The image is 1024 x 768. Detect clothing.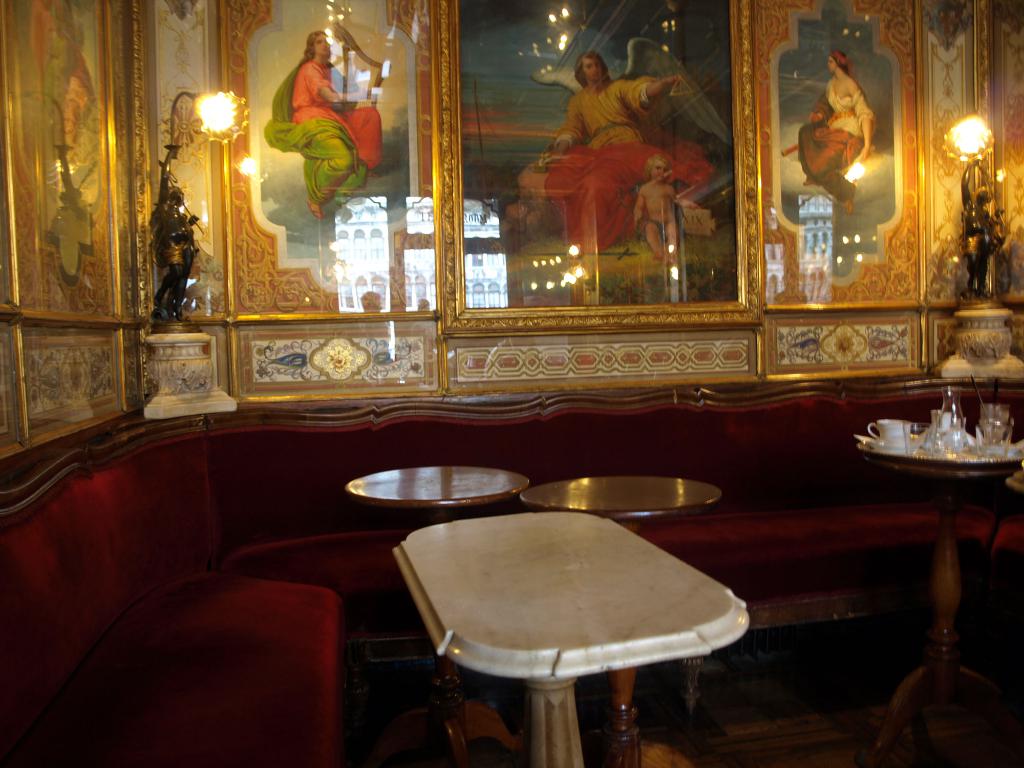
Detection: box(163, 241, 189, 269).
